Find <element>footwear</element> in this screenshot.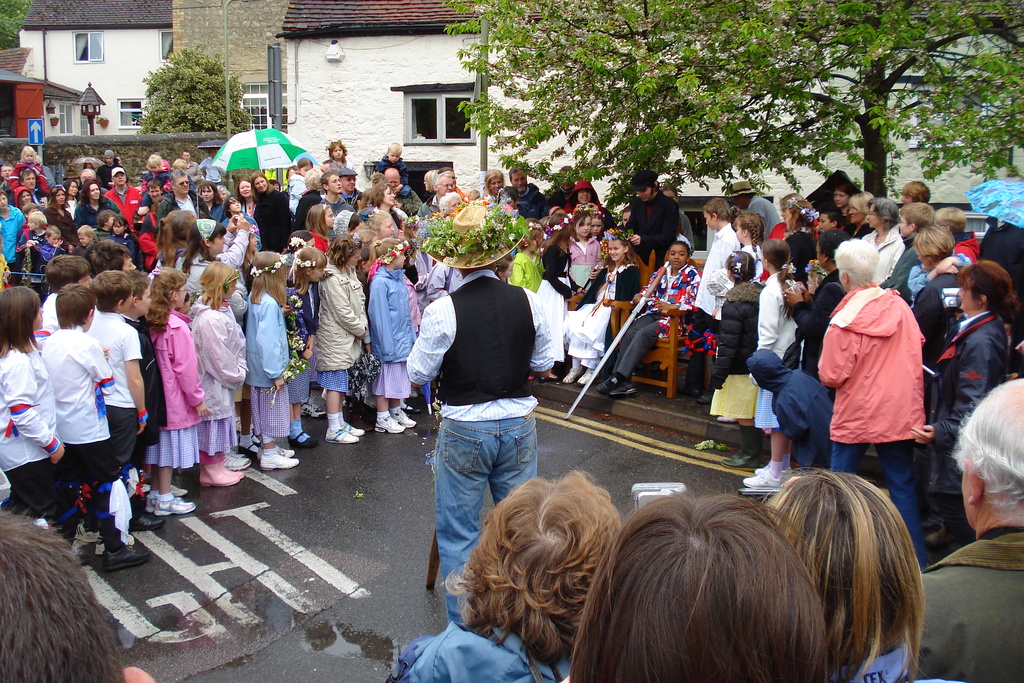
The bounding box for <element>footwear</element> is BBox(575, 368, 593, 383).
